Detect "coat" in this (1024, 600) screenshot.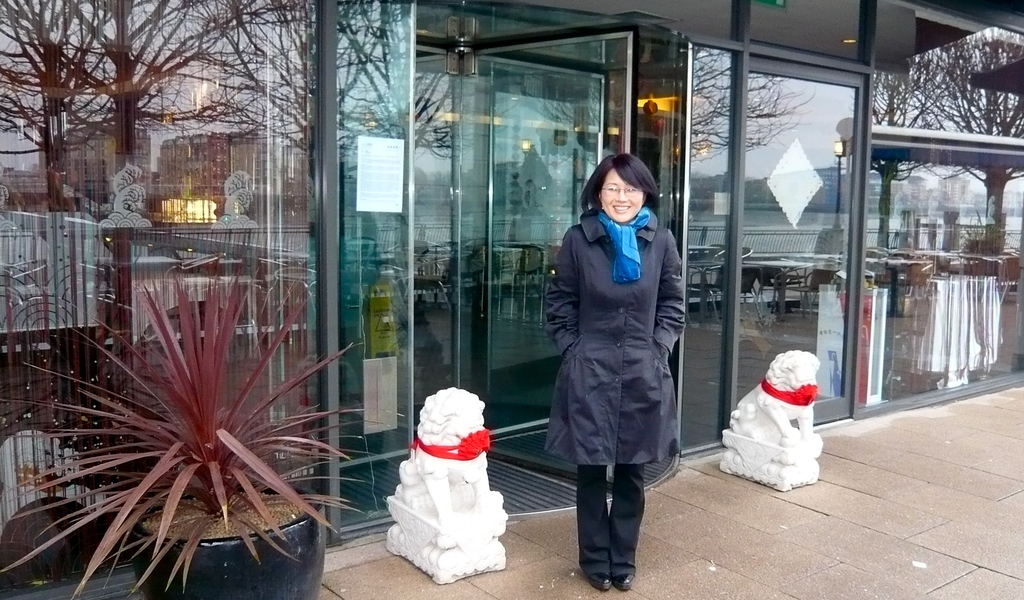
Detection: bbox(537, 153, 691, 503).
